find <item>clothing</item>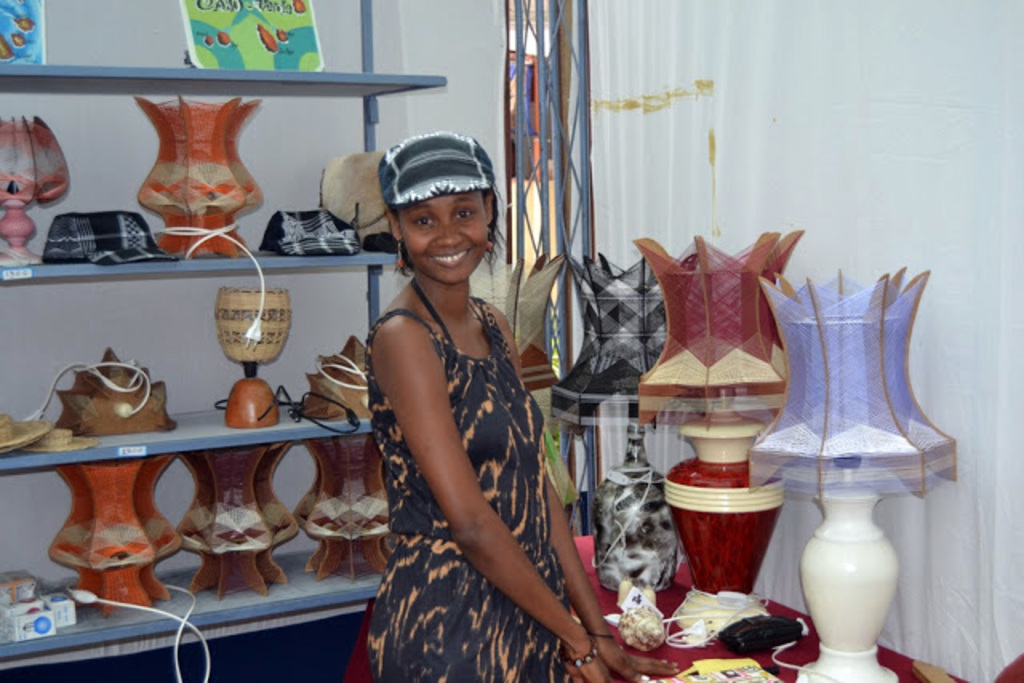
{"left": 363, "top": 266, "right": 576, "bottom": 681}
